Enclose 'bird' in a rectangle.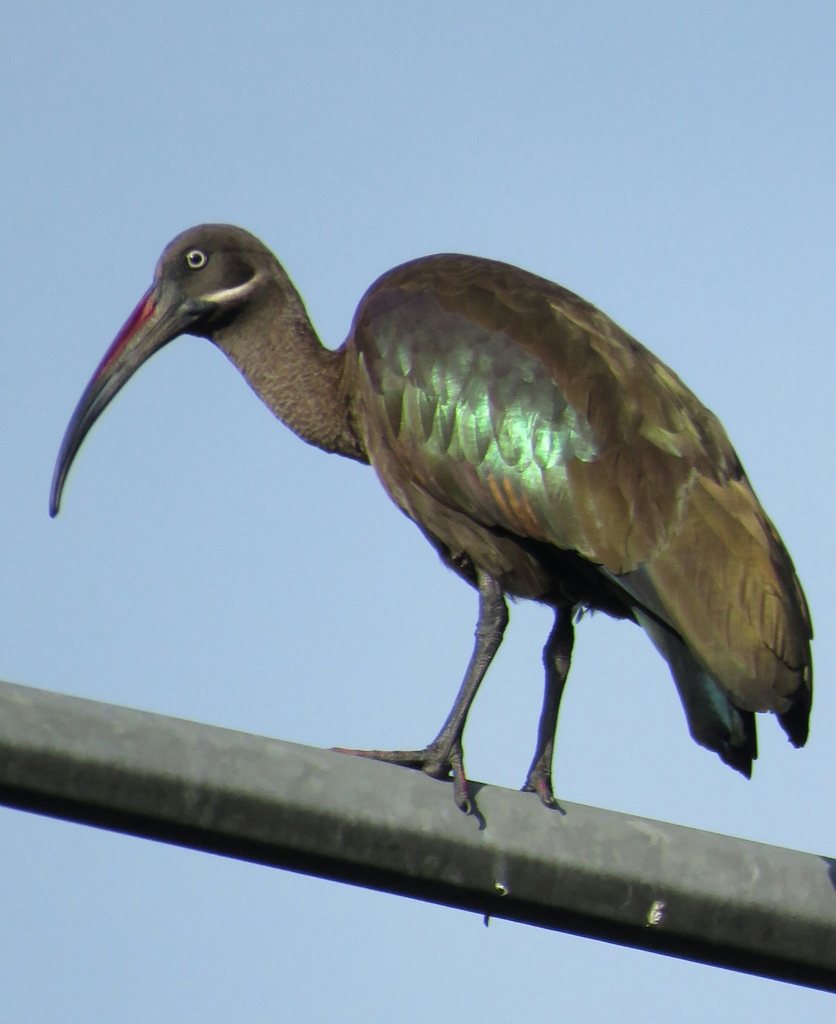
rect(43, 263, 776, 838).
